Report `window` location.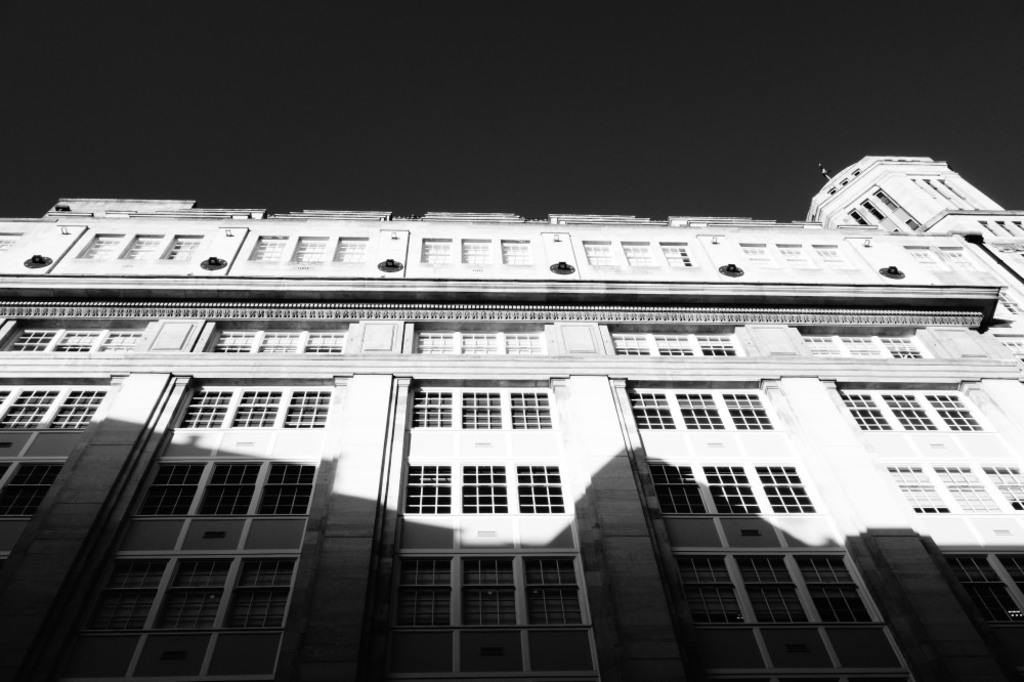
Report: region(245, 231, 369, 261).
